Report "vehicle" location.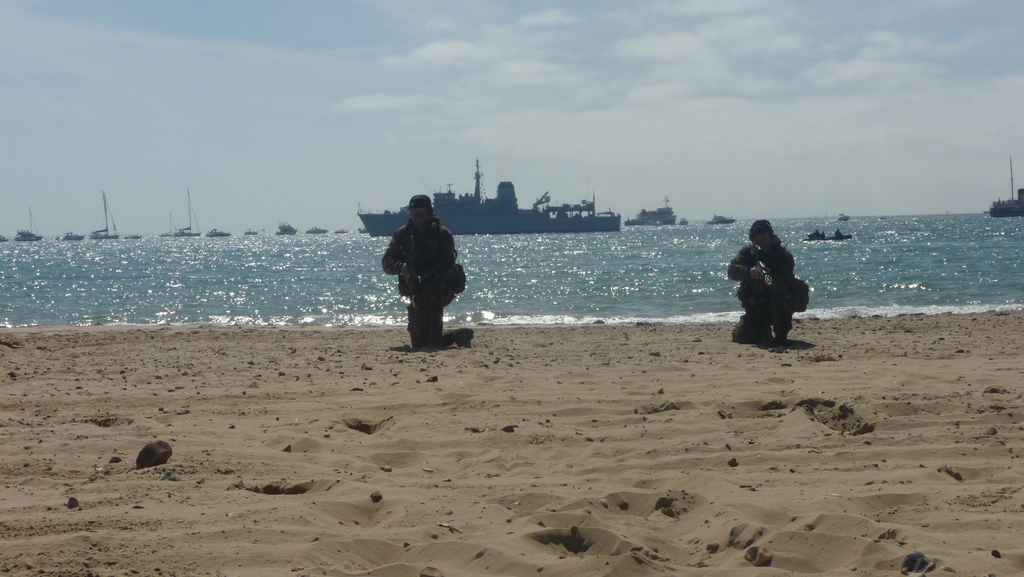
Report: [360, 155, 614, 241].
